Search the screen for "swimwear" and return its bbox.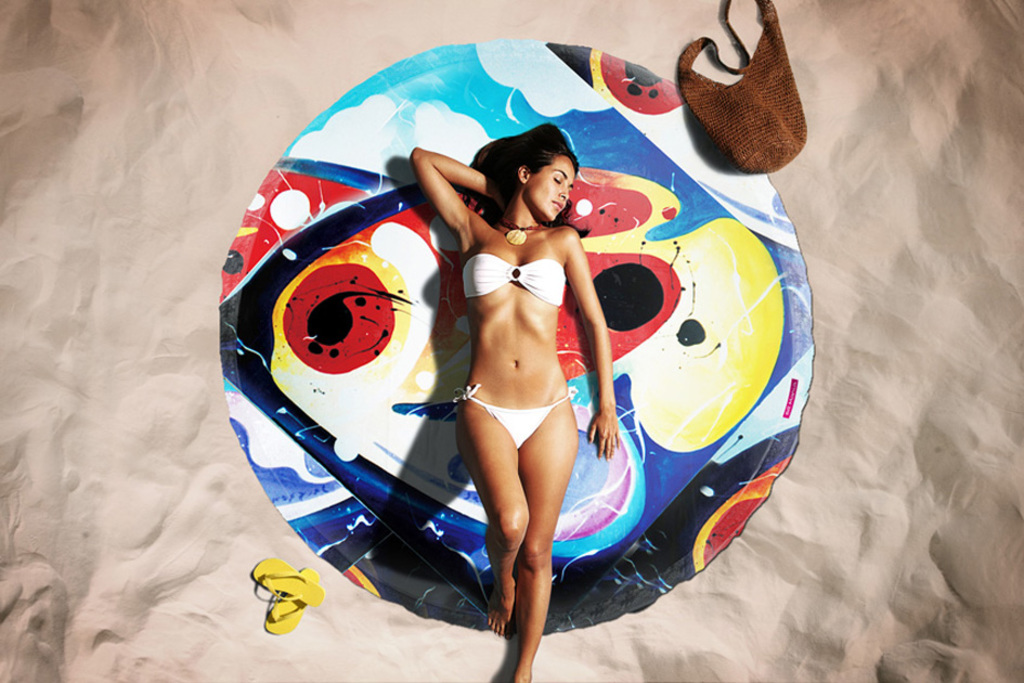
Found: <region>455, 248, 565, 293</region>.
